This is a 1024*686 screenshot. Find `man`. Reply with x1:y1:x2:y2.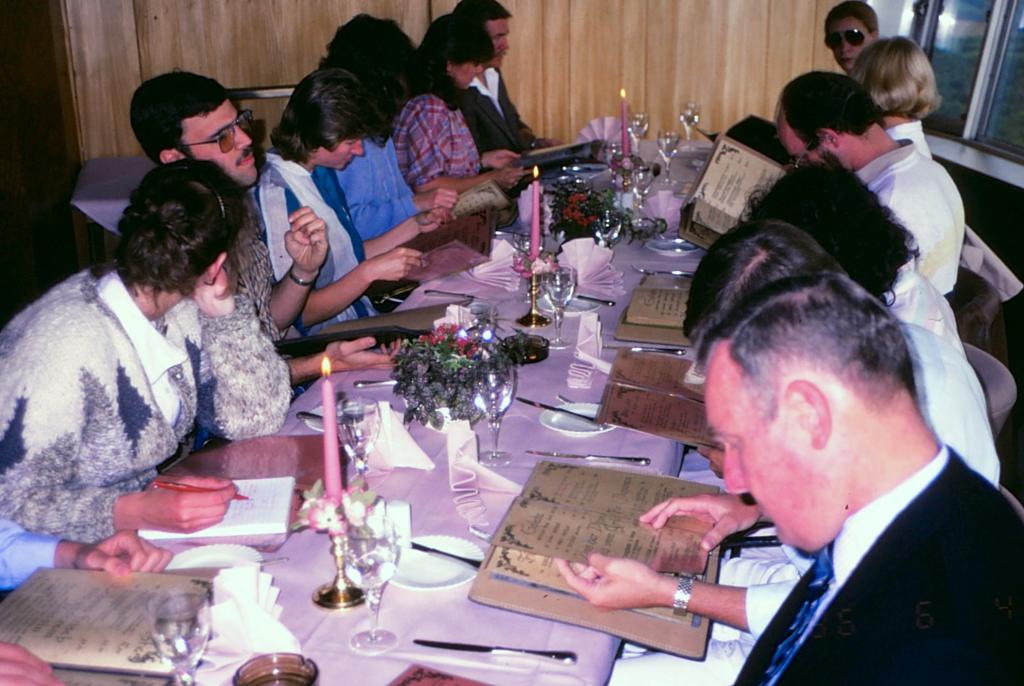
448:0:563:153.
